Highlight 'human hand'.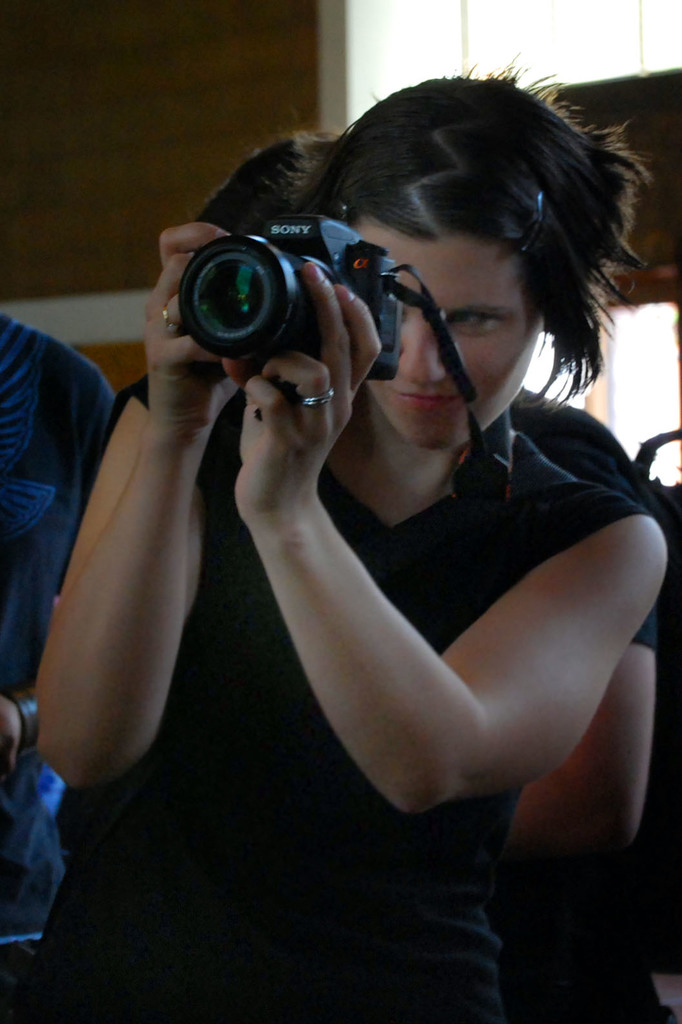
Highlighted region: [142, 221, 245, 445].
